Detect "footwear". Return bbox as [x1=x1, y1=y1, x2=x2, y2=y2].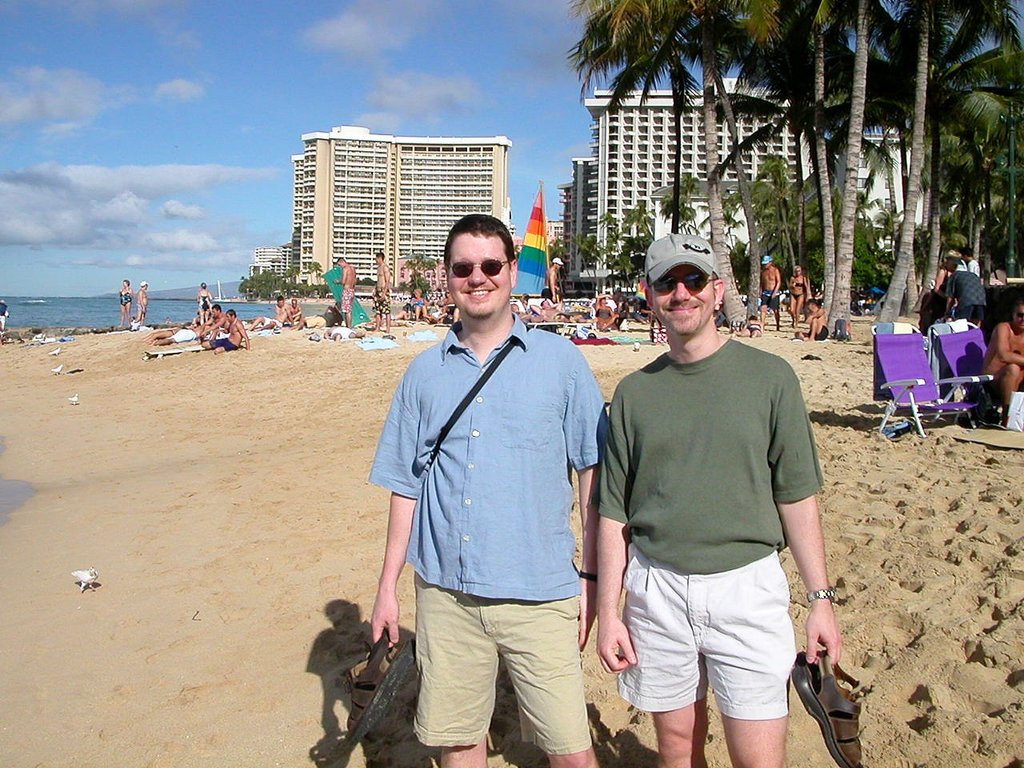
[x1=322, y1=626, x2=413, y2=766].
